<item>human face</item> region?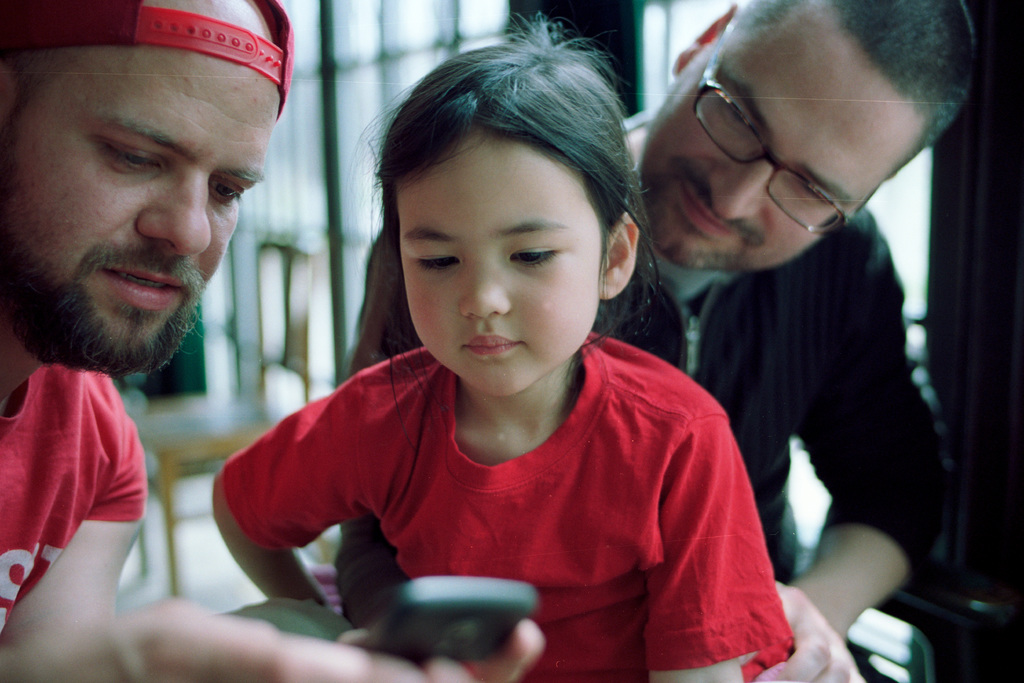
detection(641, 19, 922, 275)
